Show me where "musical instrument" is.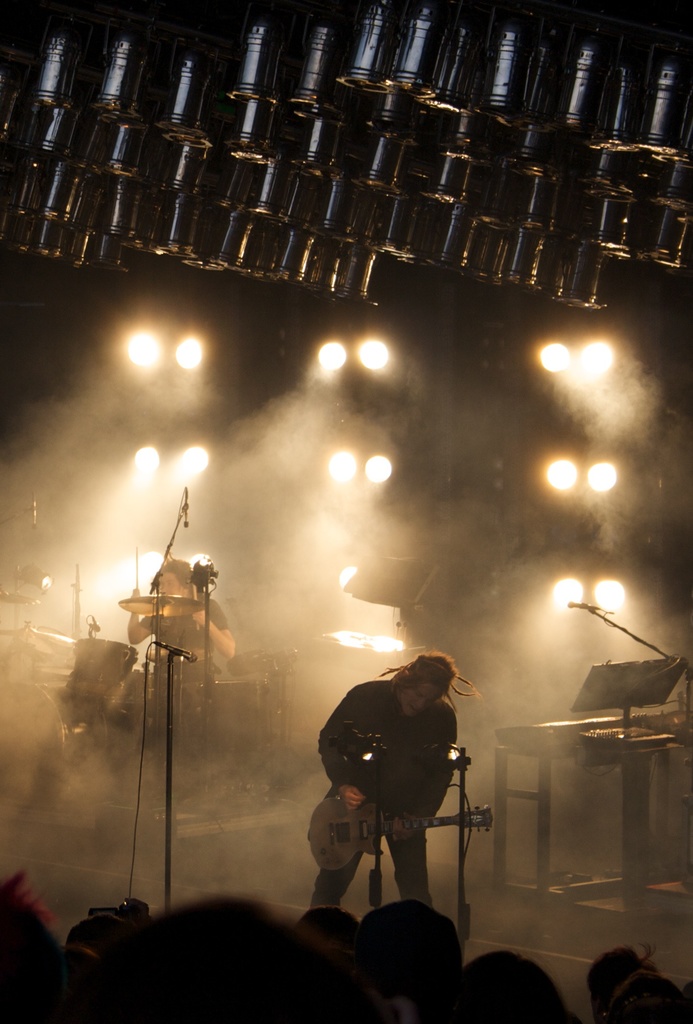
"musical instrument" is at [x1=70, y1=638, x2=132, y2=696].
